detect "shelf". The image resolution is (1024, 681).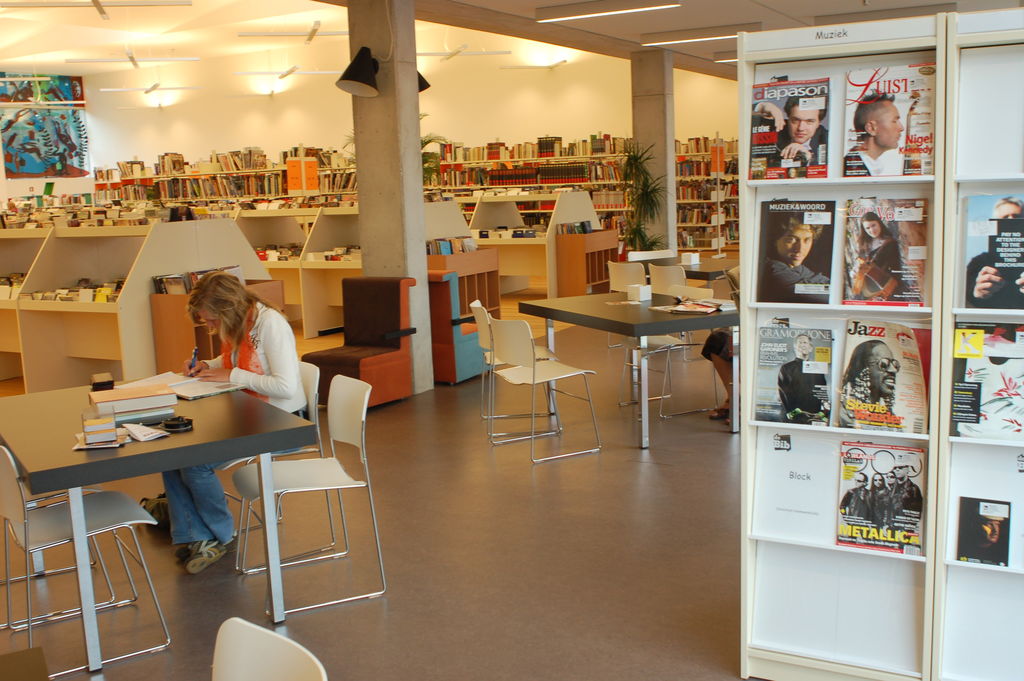
left=125, top=197, right=362, bottom=345.
